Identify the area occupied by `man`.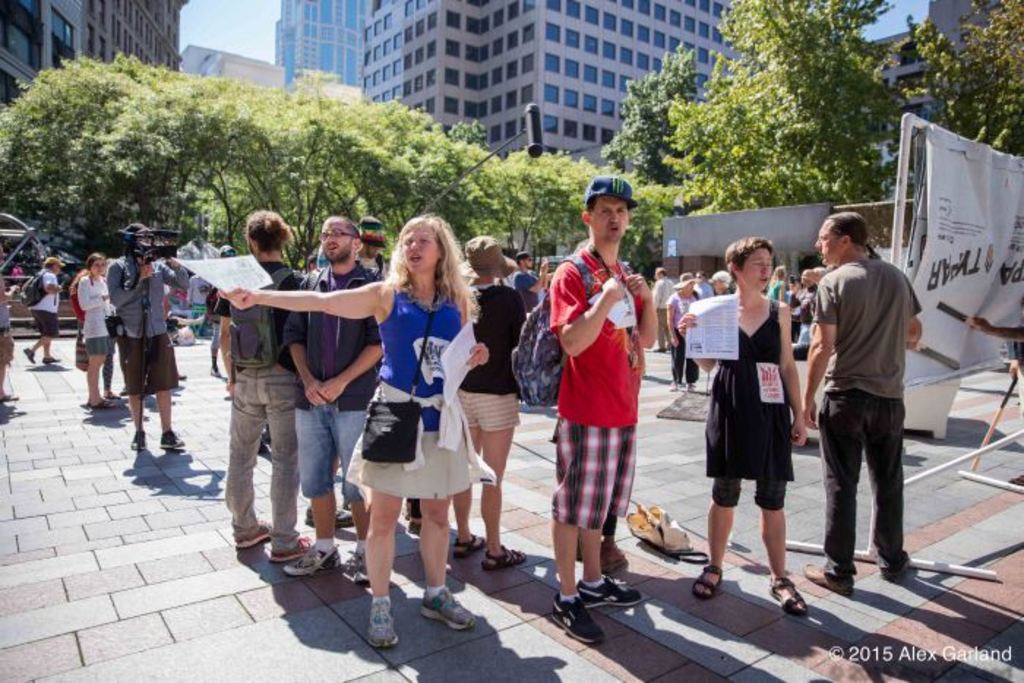
Area: 20, 253, 64, 370.
